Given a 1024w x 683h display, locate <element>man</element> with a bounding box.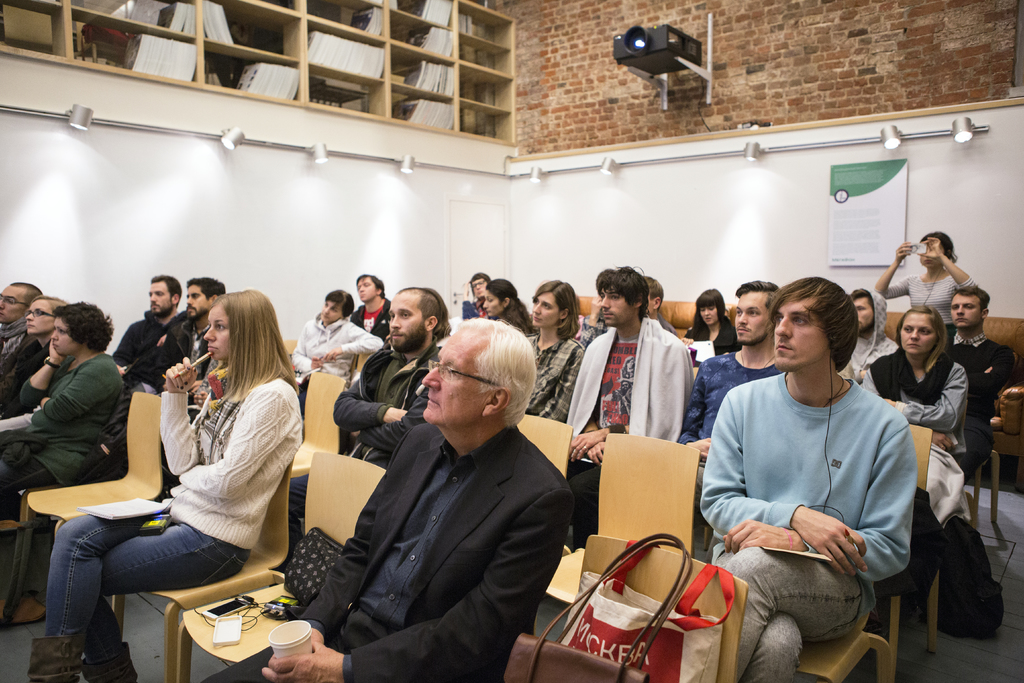
Located: {"left": 330, "top": 286, "right": 452, "bottom": 467}.
